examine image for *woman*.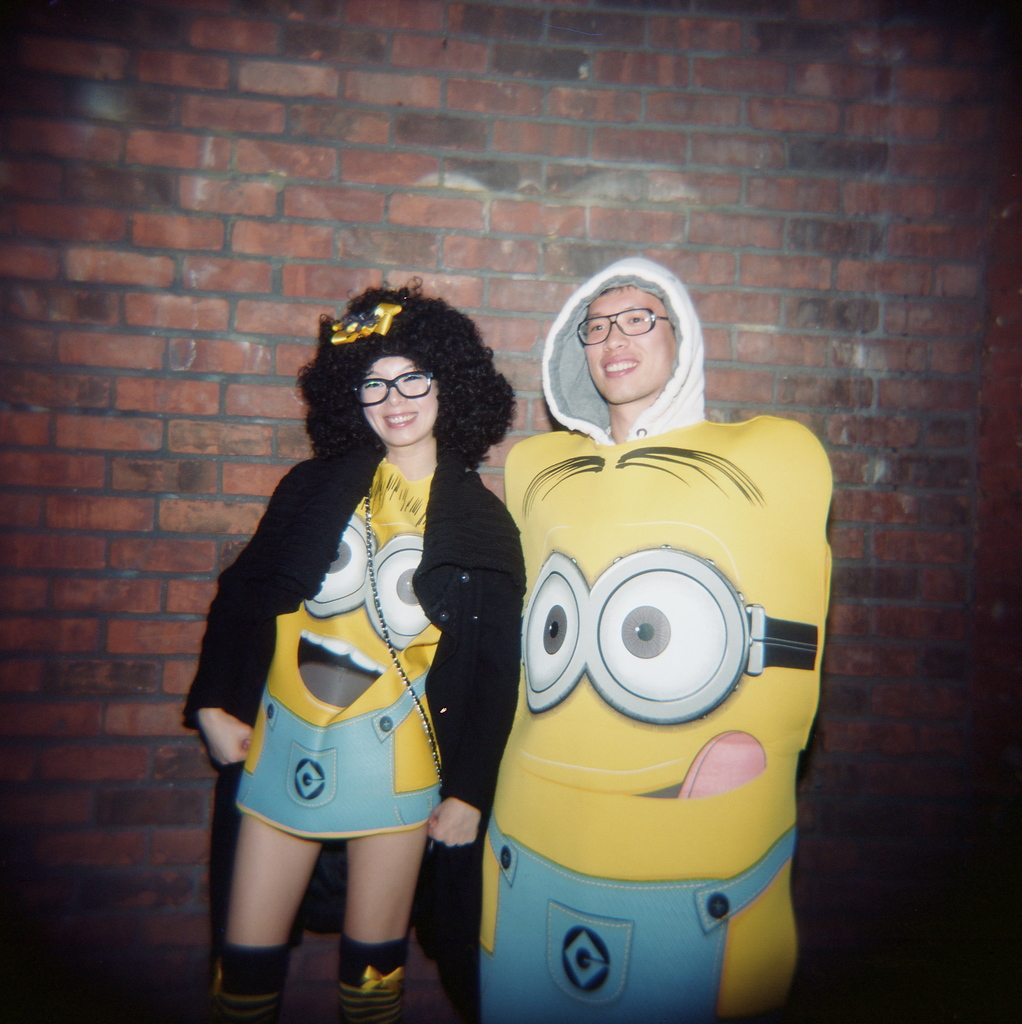
Examination result: box(182, 284, 533, 1023).
